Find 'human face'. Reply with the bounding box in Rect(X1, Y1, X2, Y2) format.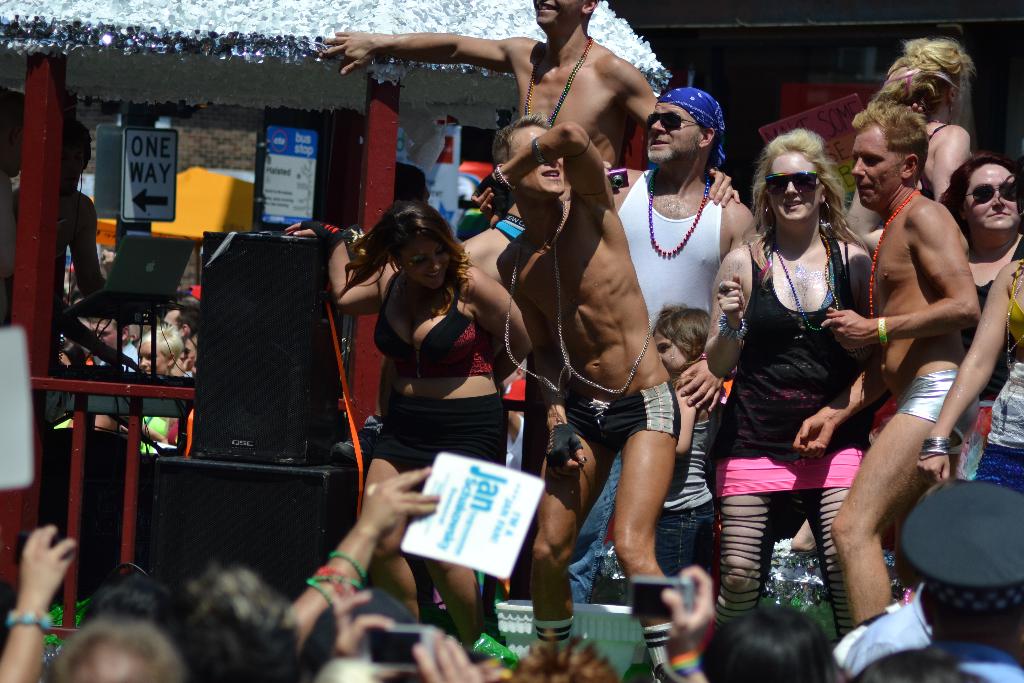
Rect(181, 334, 197, 363).
